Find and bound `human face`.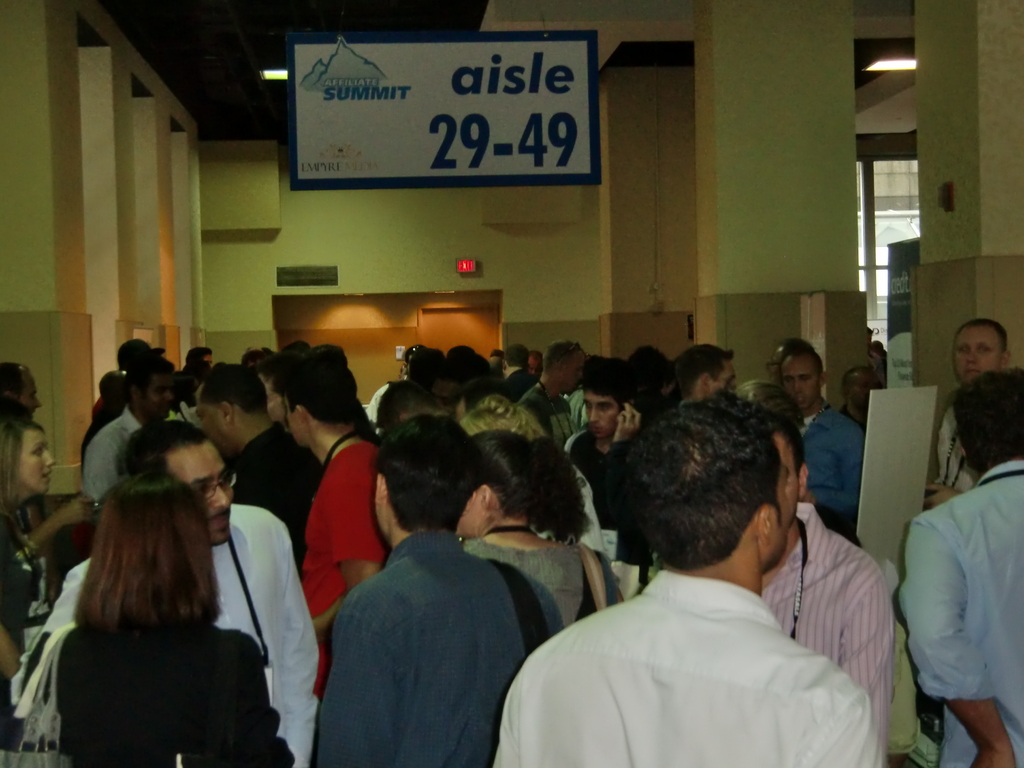
Bound: detection(954, 326, 1002, 387).
